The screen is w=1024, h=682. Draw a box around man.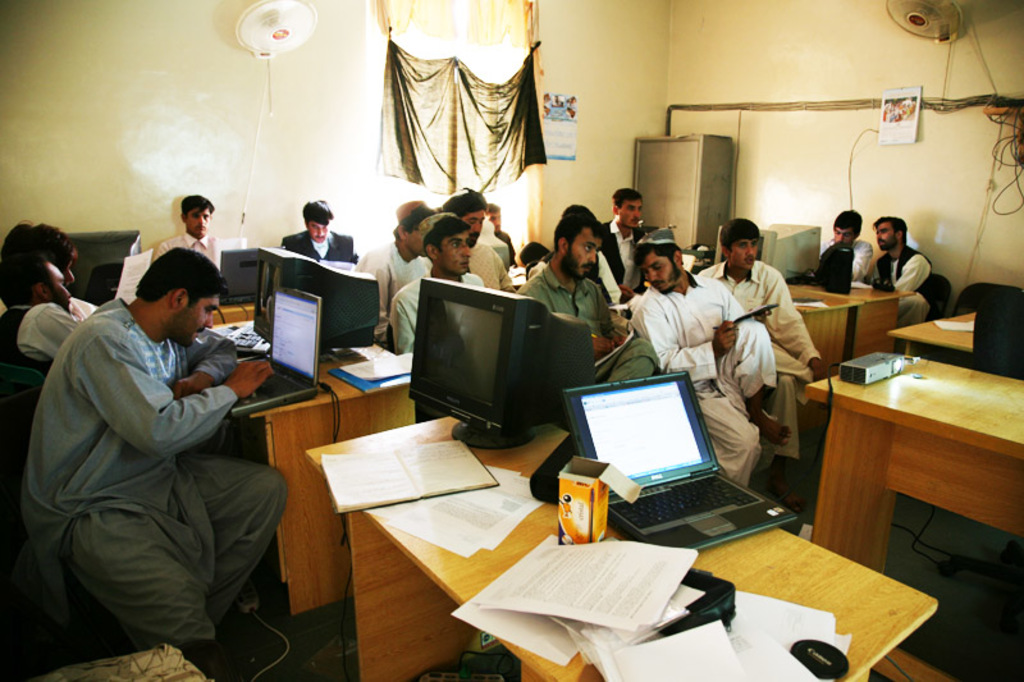
[390, 216, 485, 356].
